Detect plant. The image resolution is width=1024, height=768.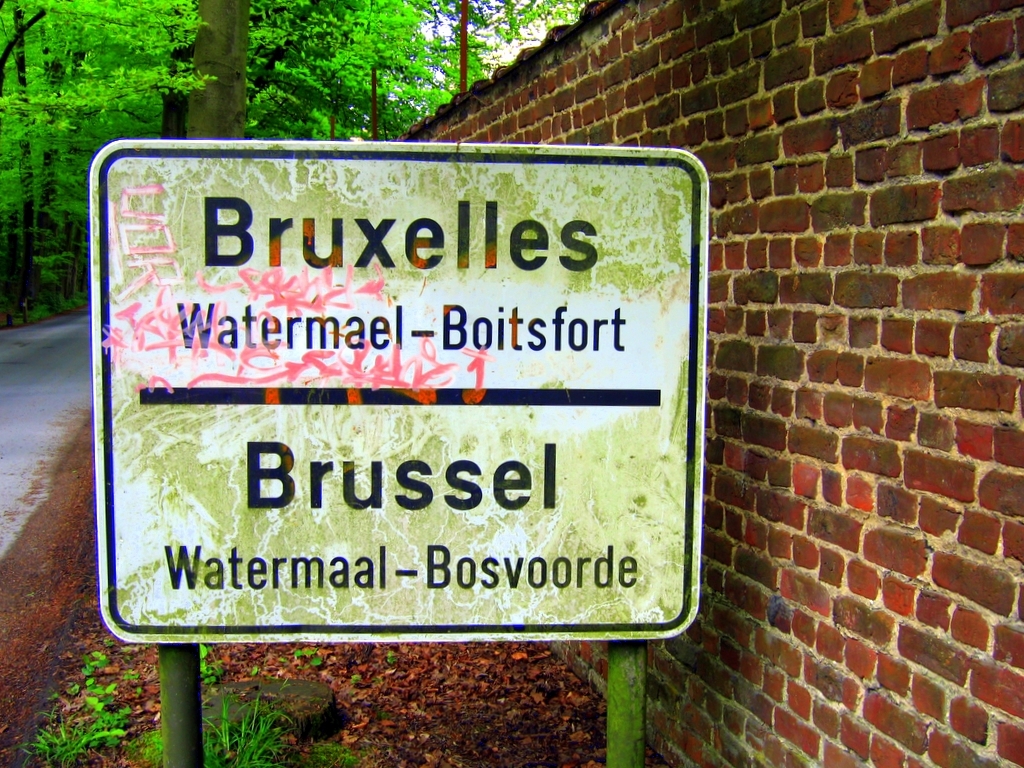
(x1=204, y1=637, x2=300, y2=767).
